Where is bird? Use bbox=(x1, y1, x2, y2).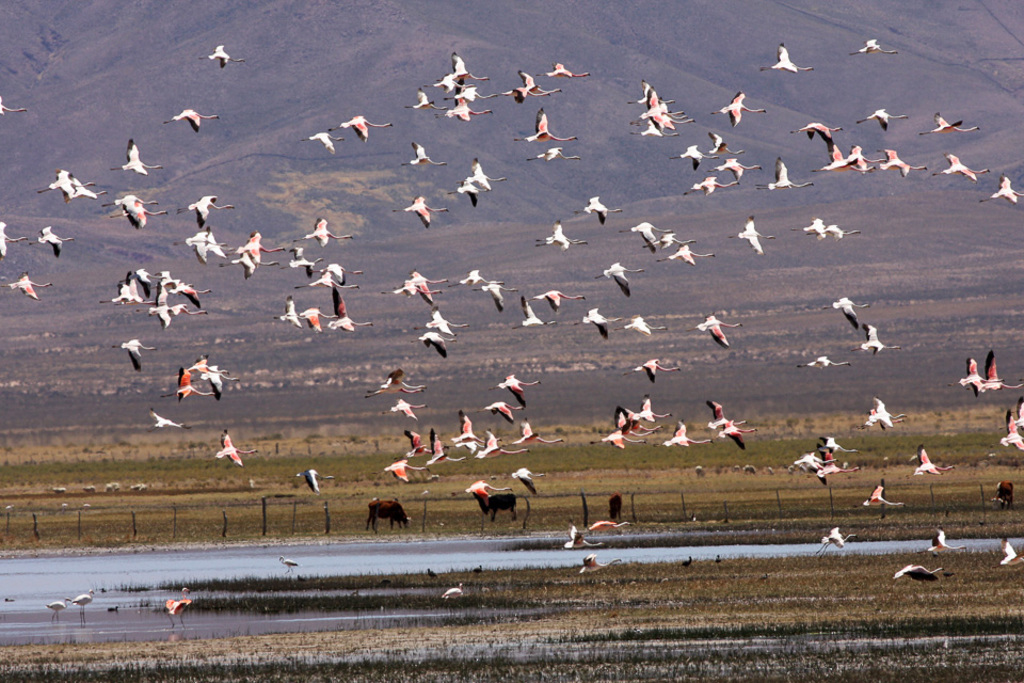
bbox=(933, 152, 989, 179).
